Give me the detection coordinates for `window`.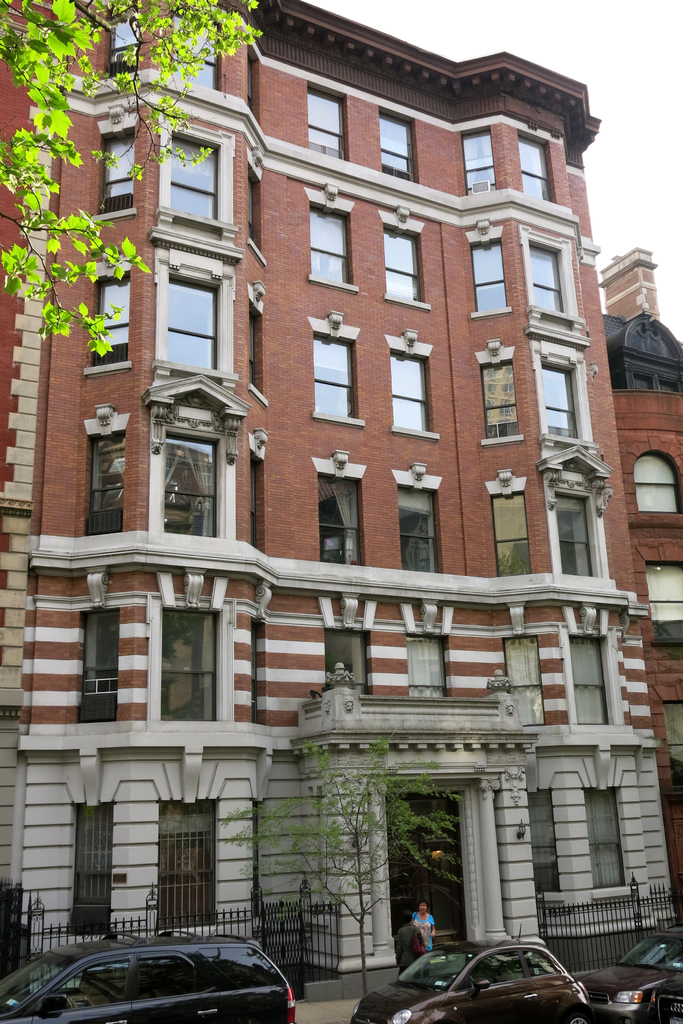
{"left": 371, "top": 111, "right": 415, "bottom": 184}.
